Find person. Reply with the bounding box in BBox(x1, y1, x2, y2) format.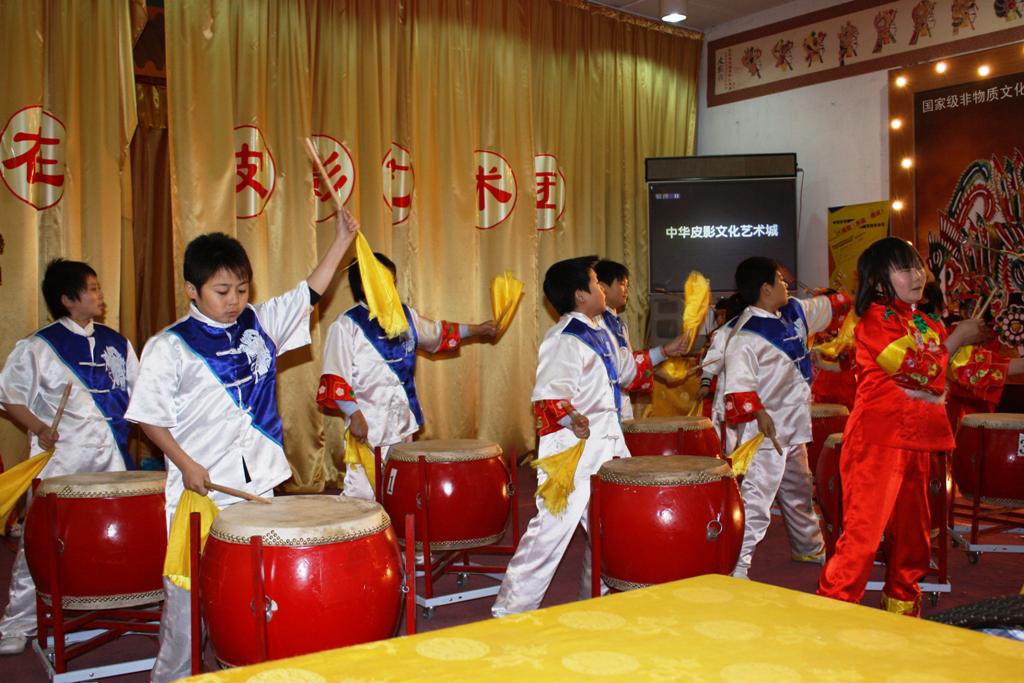
BBox(489, 250, 700, 627).
